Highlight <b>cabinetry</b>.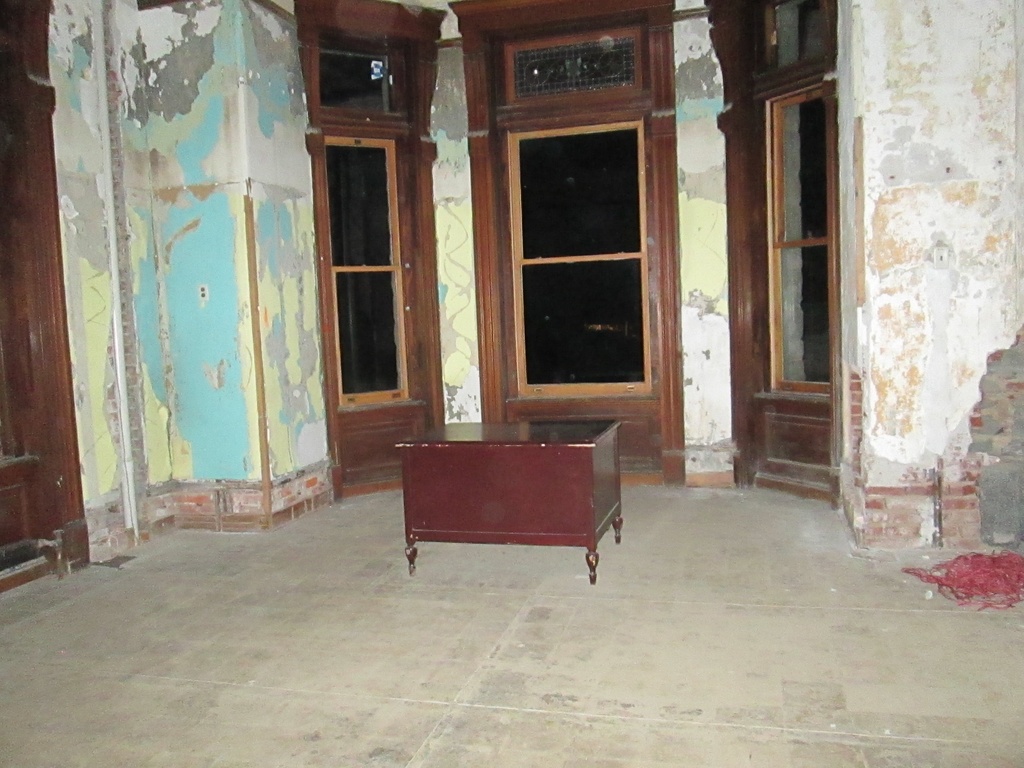
Highlighted region: Rect(719, 0, 840, 484).
